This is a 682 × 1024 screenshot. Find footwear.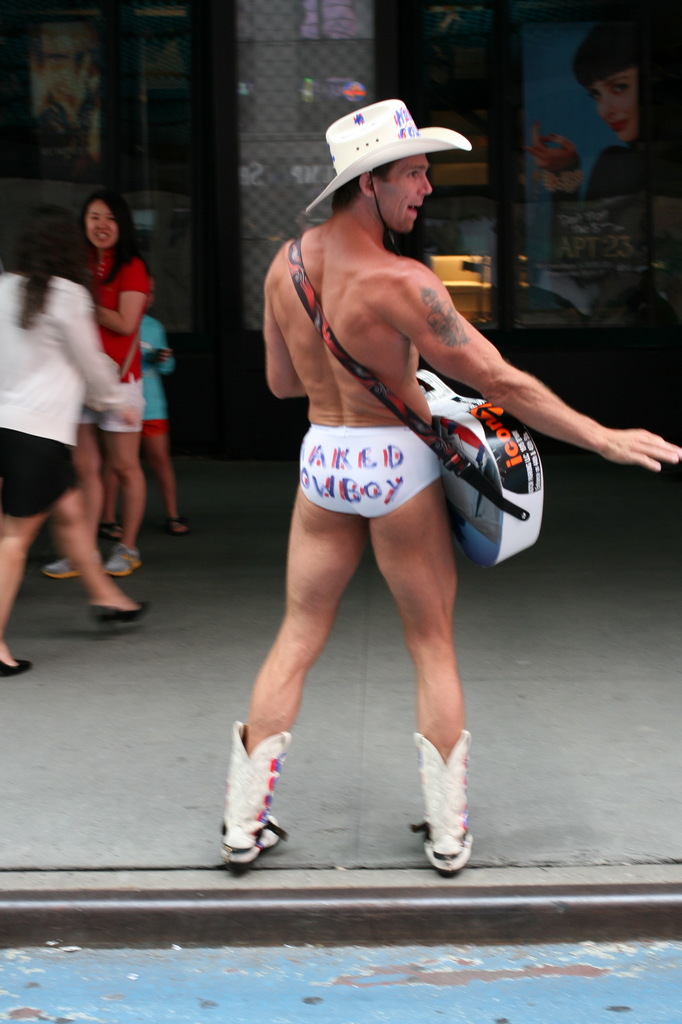
Bounding box: Rect(169, 516, 190, 538).
